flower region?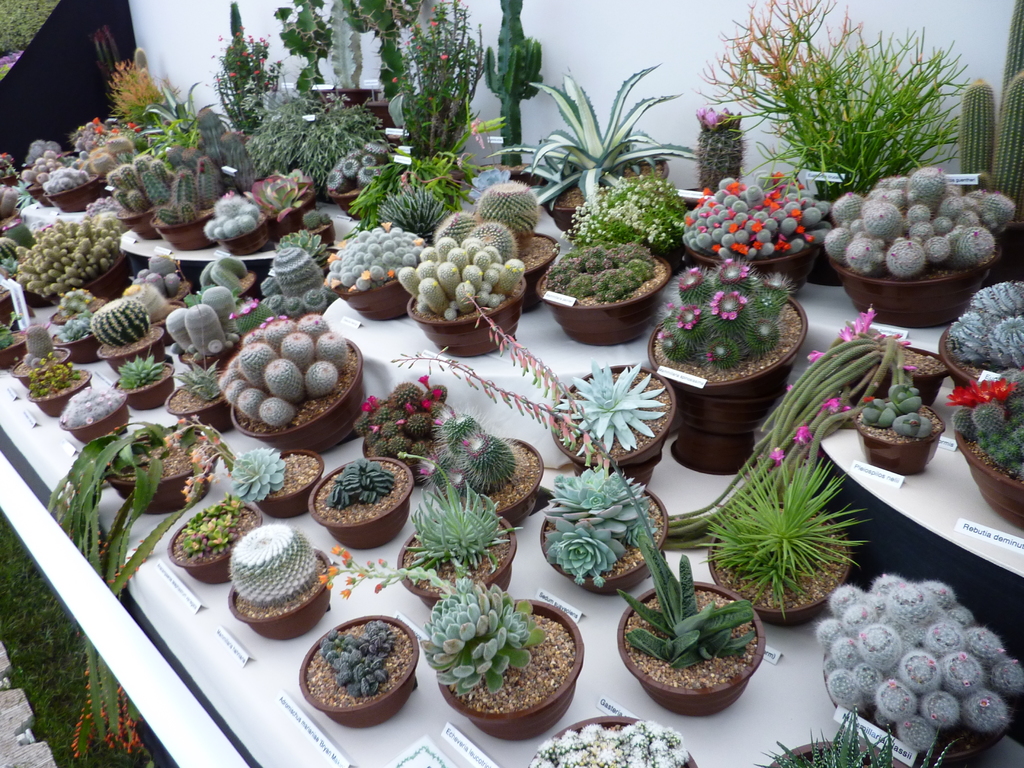
x1=717, y1=262, x2=751, y2=285
